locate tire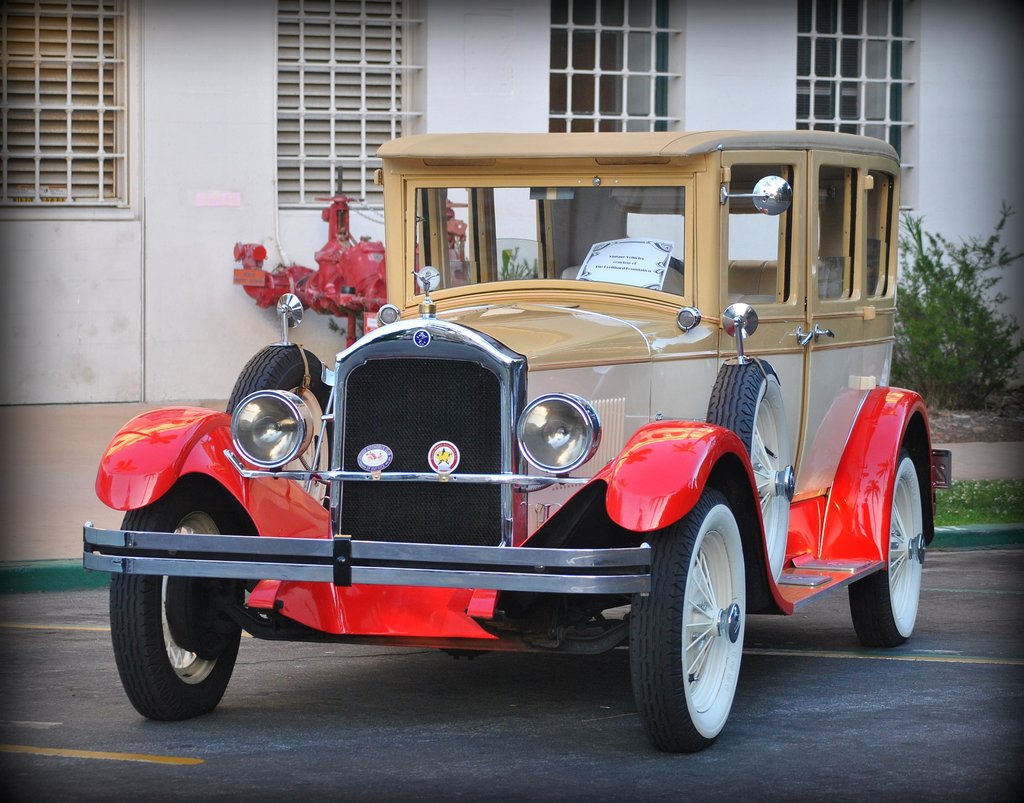
detection(849, 437, 932, 654)
